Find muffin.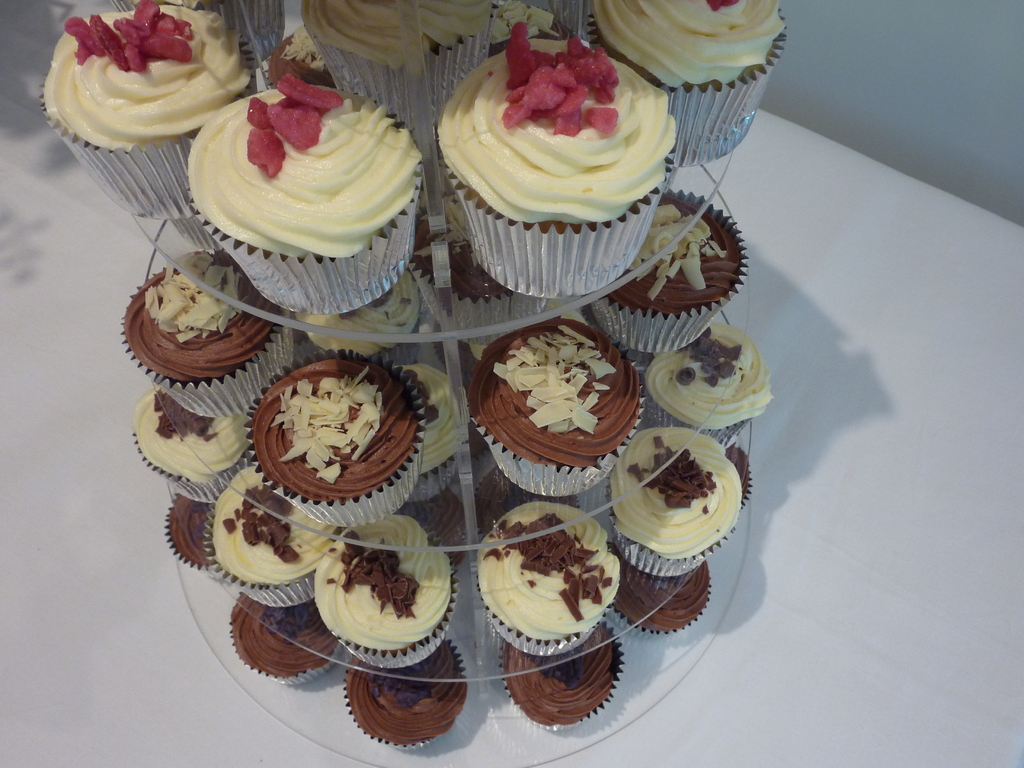
region(125, 388, 253, 508).
